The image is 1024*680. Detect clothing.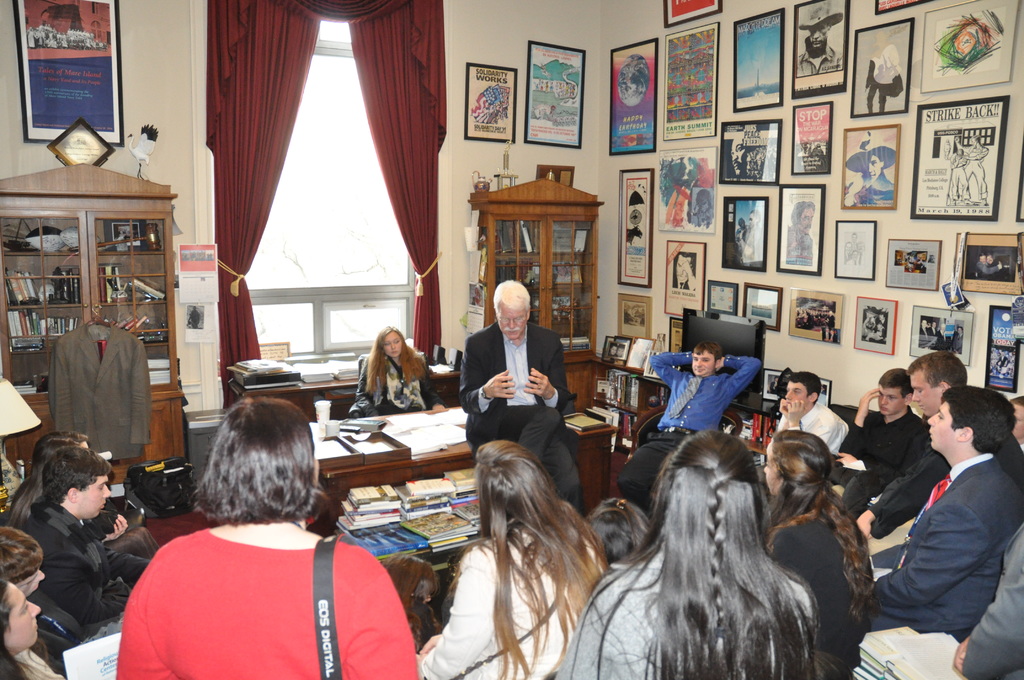
Detection: <bbox>345, 345, 442, 426</bbox>.
